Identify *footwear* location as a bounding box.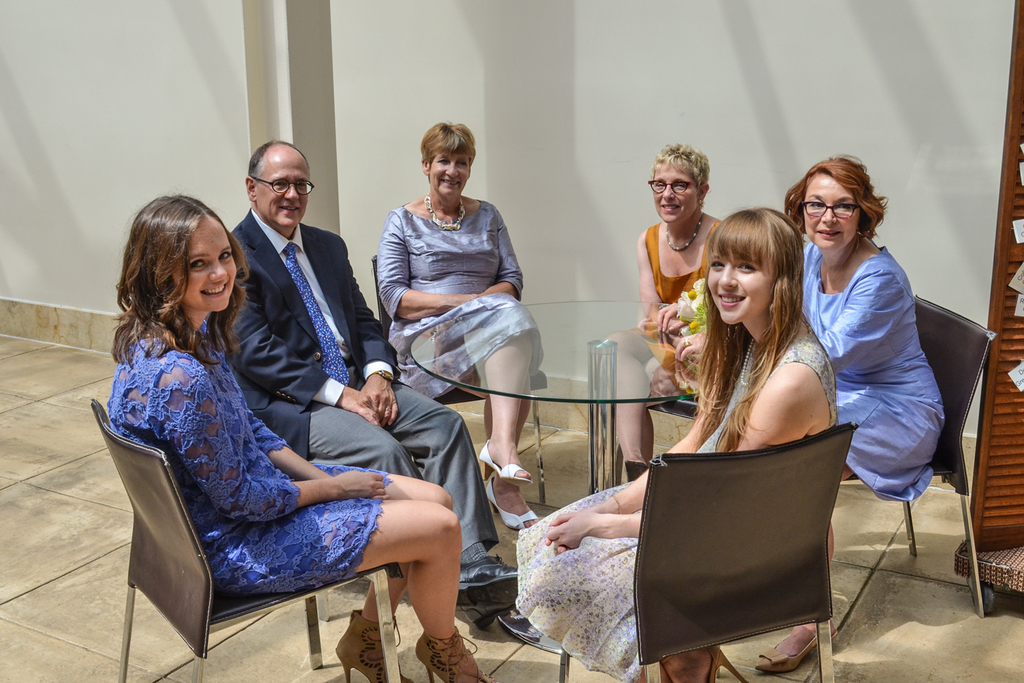
486/477/540/533.
